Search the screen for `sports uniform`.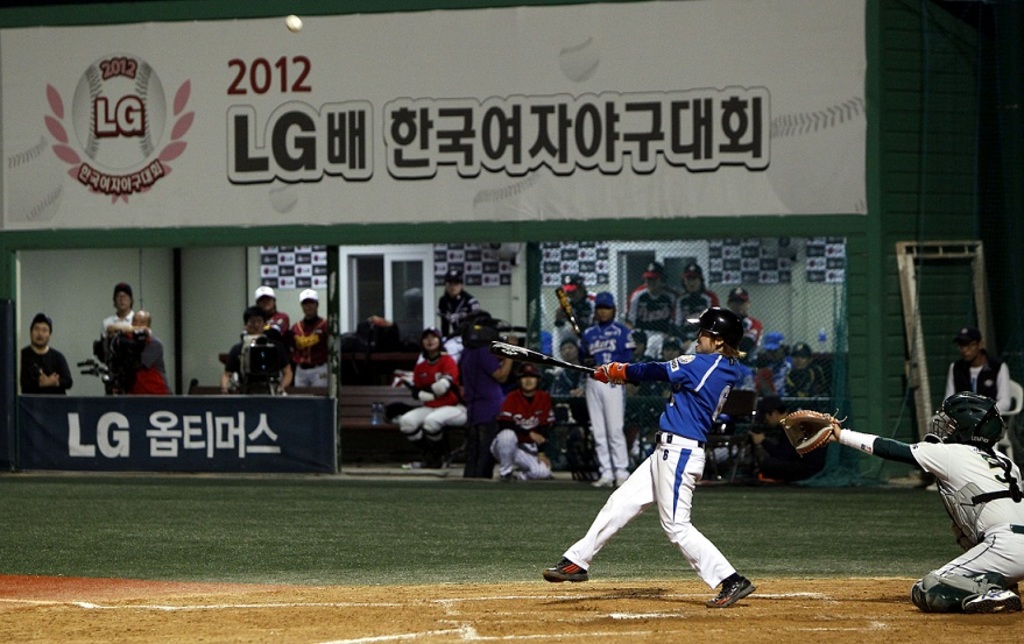
Found at <region>623, 279, 680, 328</region>.
